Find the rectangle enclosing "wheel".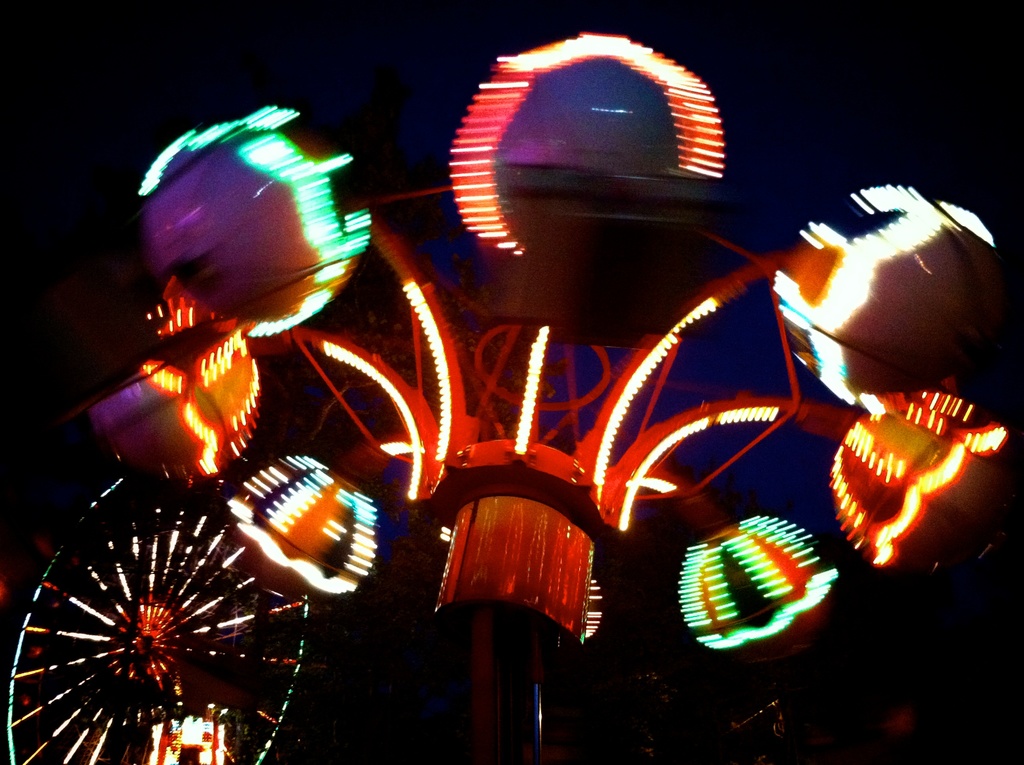
pyautogui.locateOnScreen(38, 467, 319, 750).
